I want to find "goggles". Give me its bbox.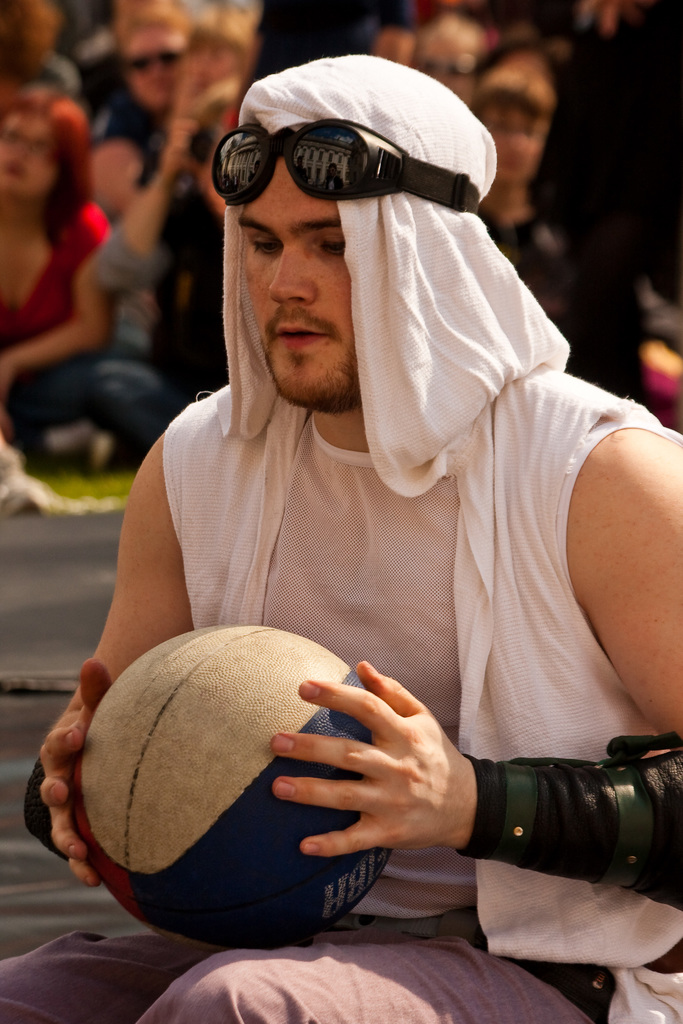
left=201, top=125, right=485, bottom=228.
